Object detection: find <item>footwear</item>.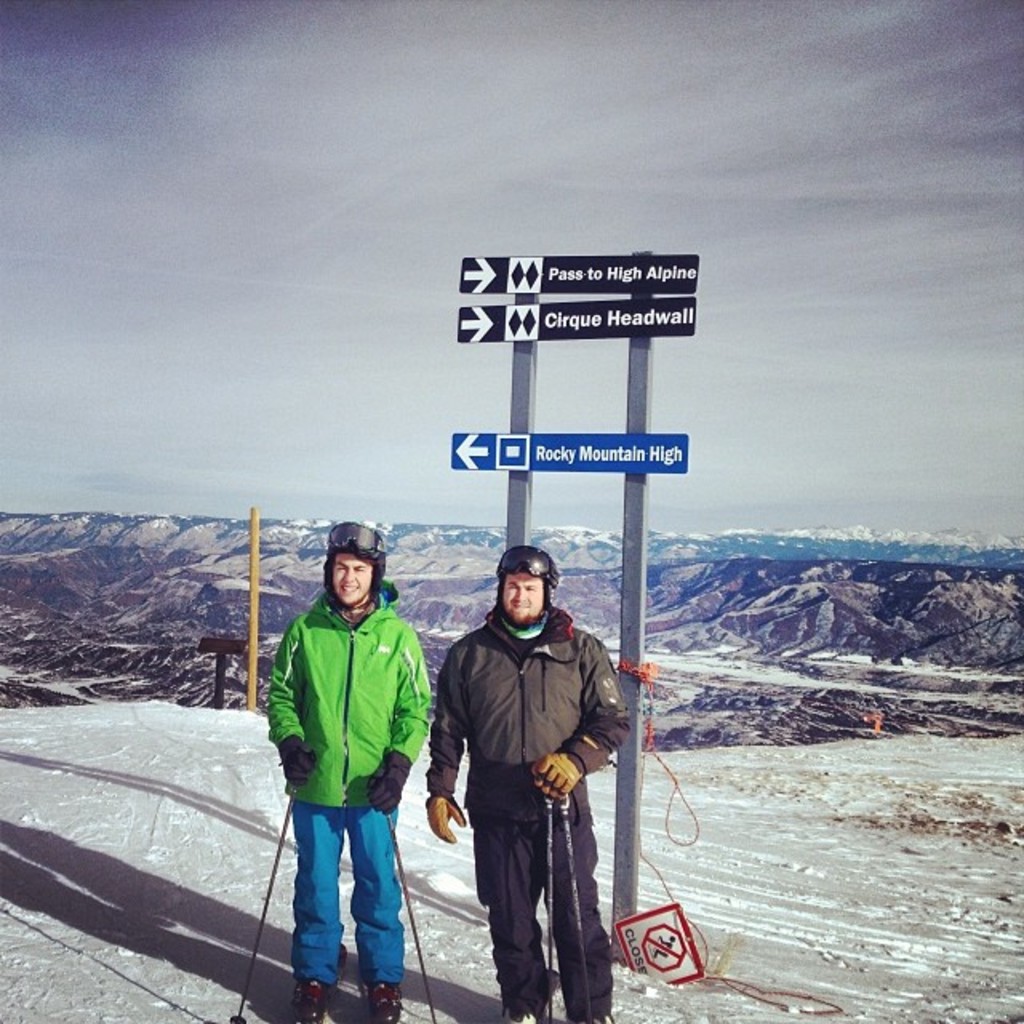
l=290, t=981, r=330, b=1022.
